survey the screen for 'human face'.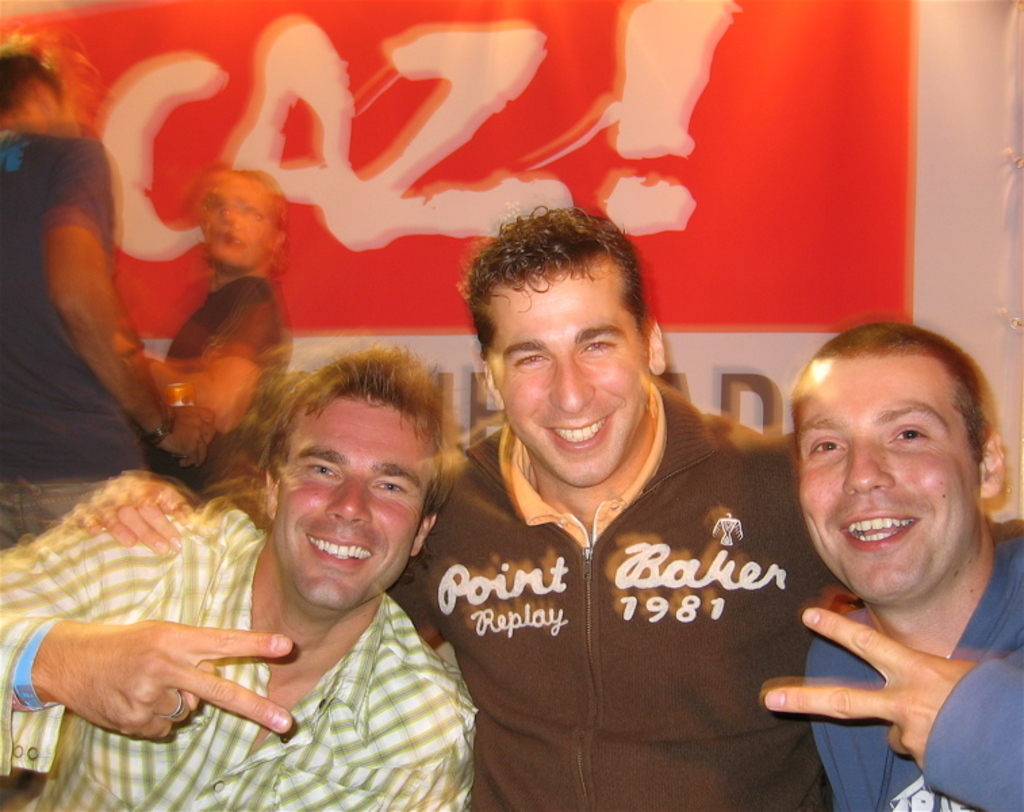
Survey found: rect(30, 73, 77, 131).
